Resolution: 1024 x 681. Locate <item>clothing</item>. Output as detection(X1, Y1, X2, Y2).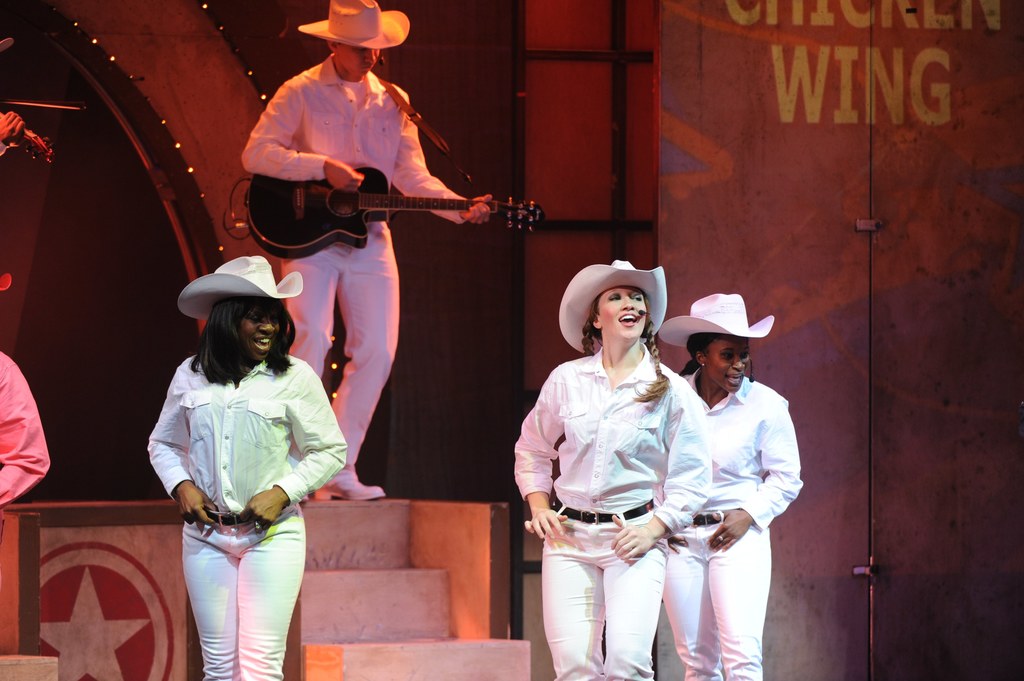
detection(663, 365, 803, 680).
